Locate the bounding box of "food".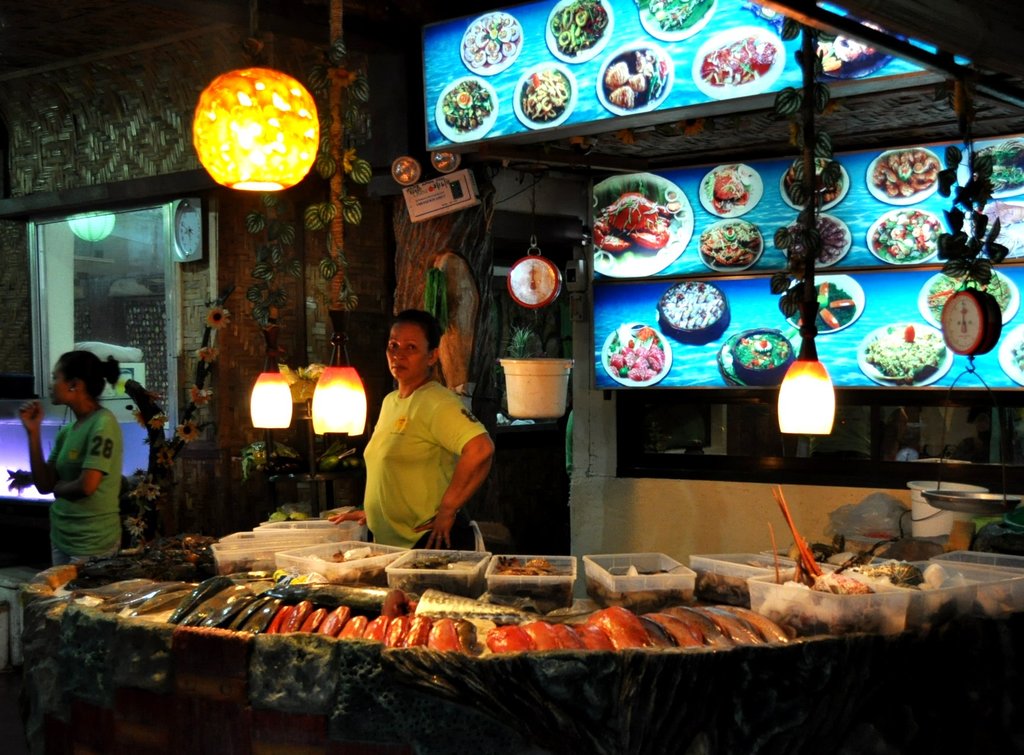
Bounding box: <box>816,294,829,308</box>.
